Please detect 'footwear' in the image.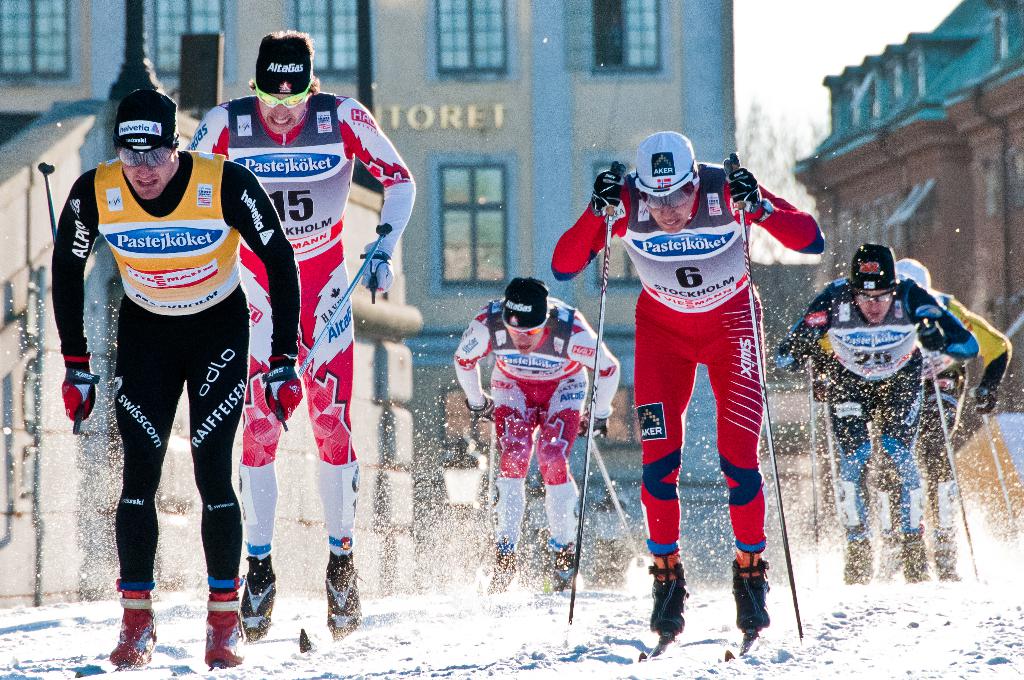
bbox=[489, 547, 516, 590].
